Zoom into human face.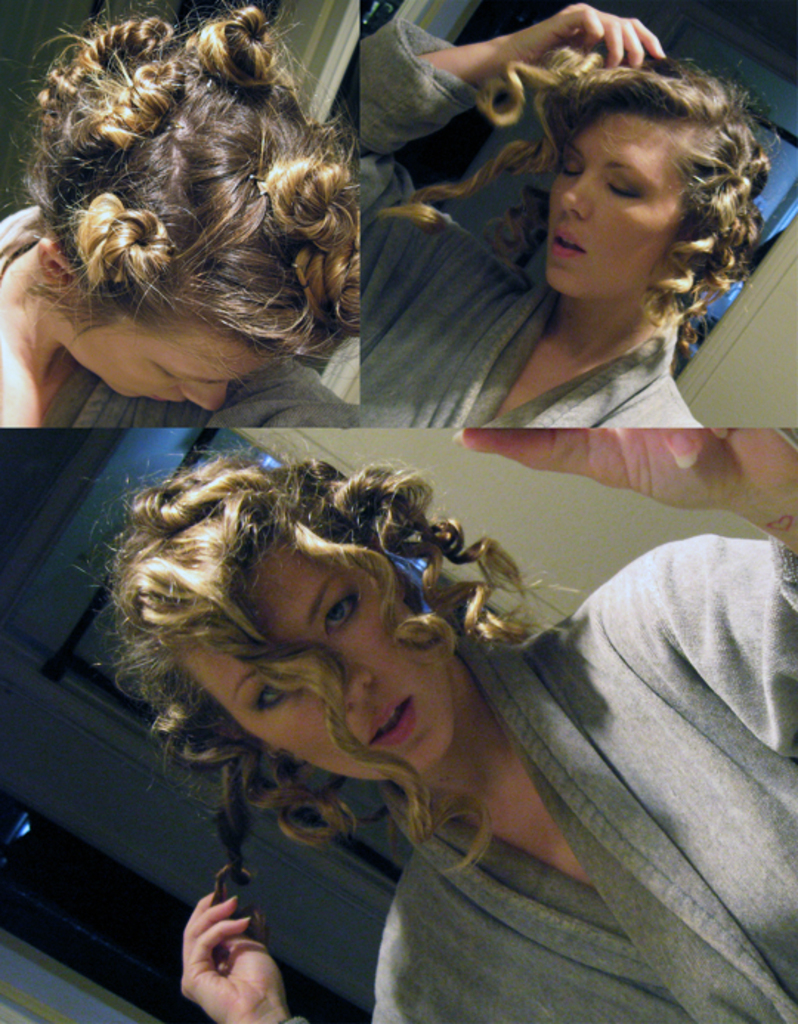
Zoom target: 197:545:457:776.
